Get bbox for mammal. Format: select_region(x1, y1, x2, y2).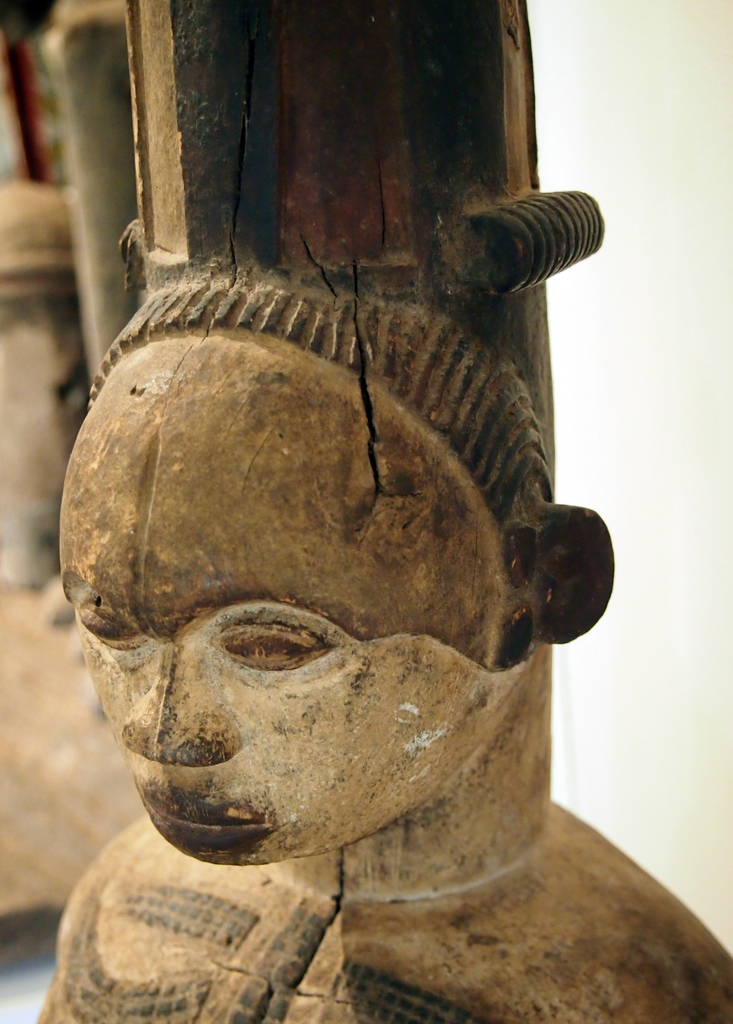
select_region(34, 272, 730, 1023).
